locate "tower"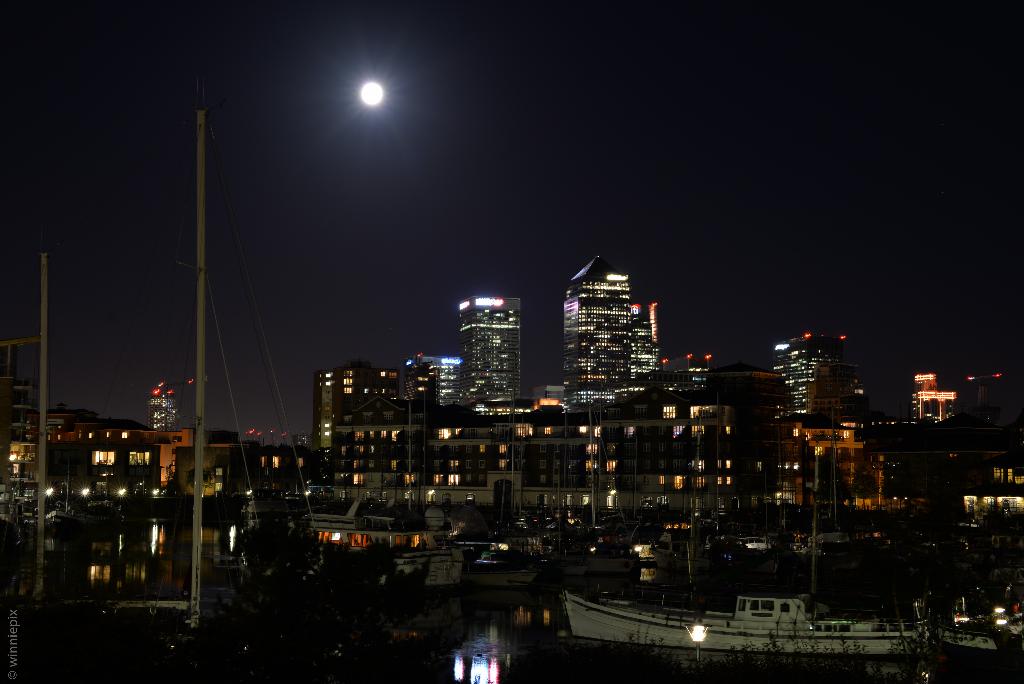
<bbox>462, 296, 520, 411</bbox>
